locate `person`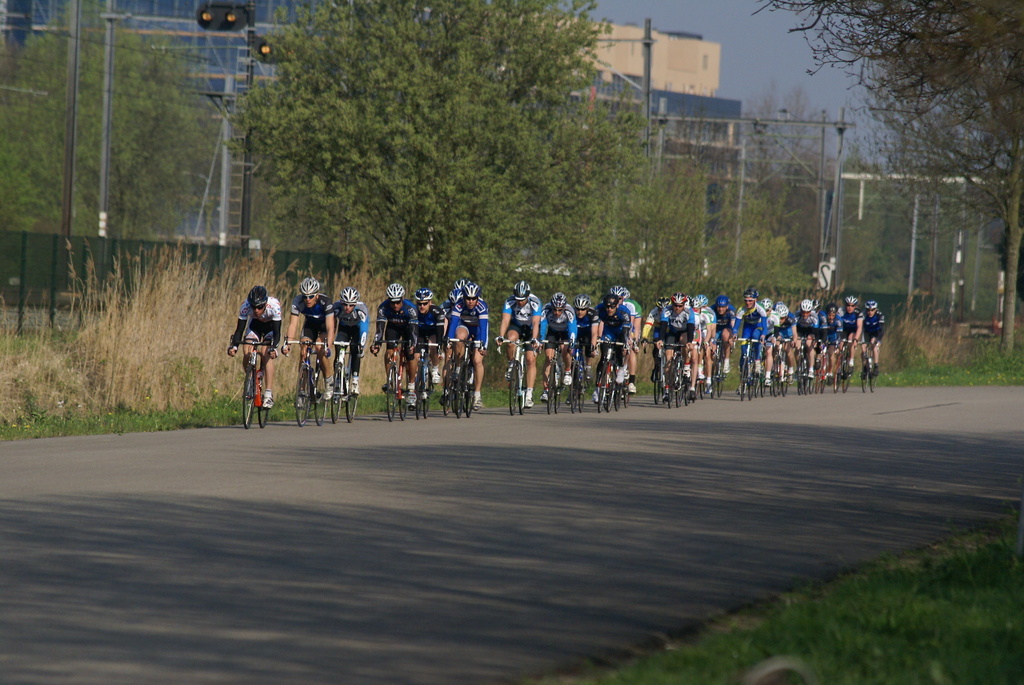
detection(845, 298, 859, 374)
